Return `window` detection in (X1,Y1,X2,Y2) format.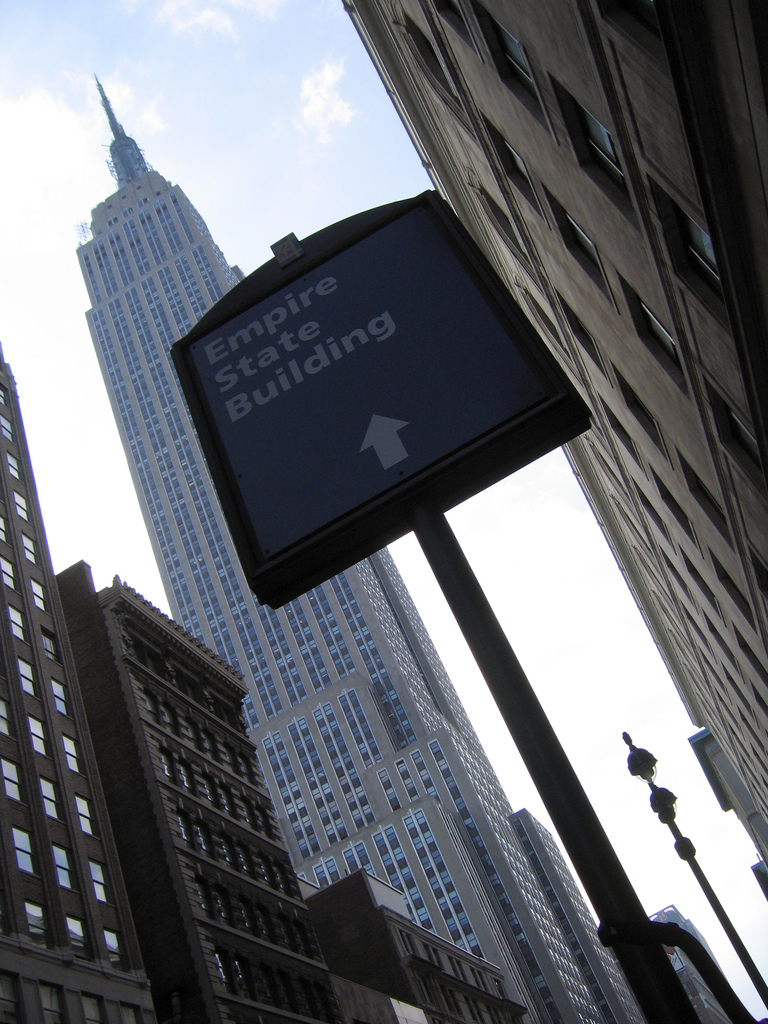
(0,559,22,589).
